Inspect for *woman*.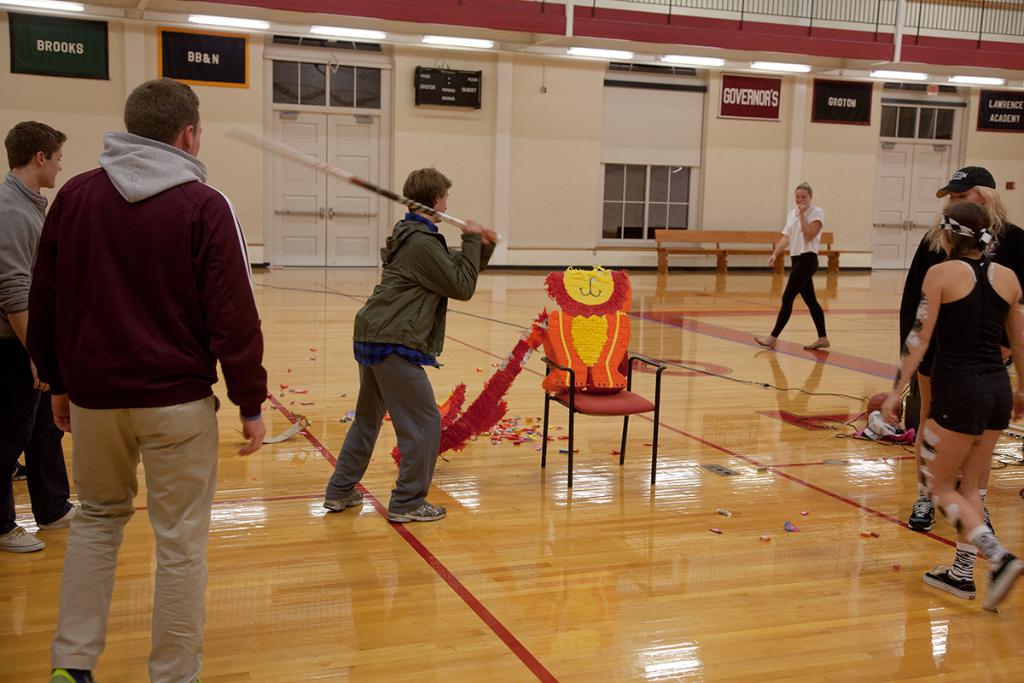
Inspection: l=930, t=155, r=1023, b=417.
